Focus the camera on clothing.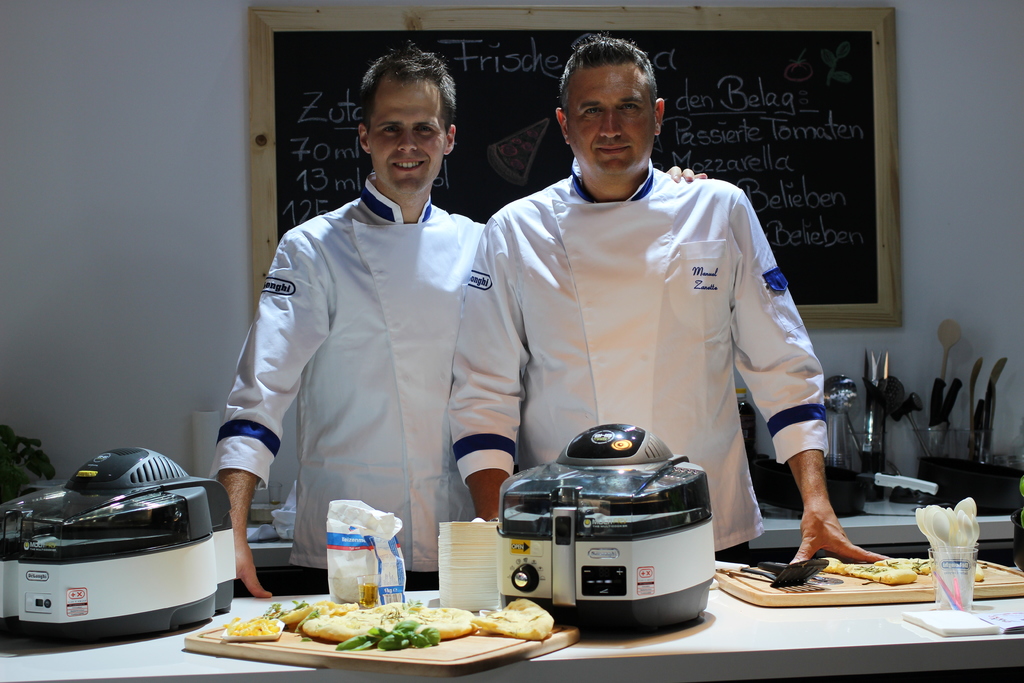
Focus region: rect(206, 167, 487, 579).
